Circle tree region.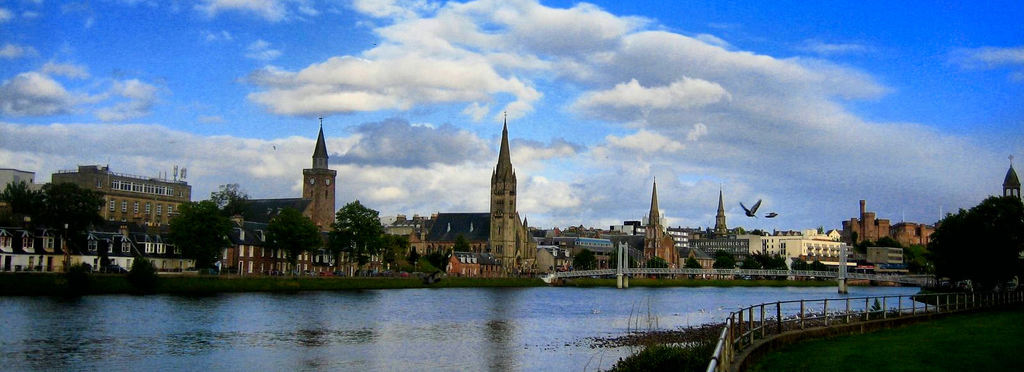
Region: region(716, 252, 735, 269).
